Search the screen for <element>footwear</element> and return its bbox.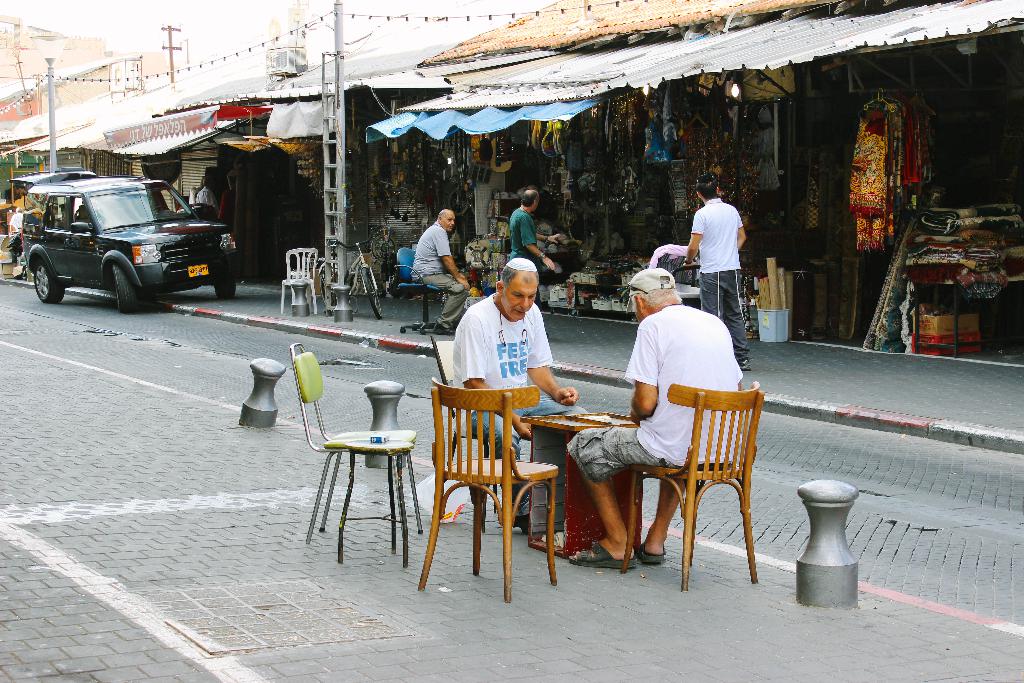
Found: bbox=[431, 320, 455, 334].
